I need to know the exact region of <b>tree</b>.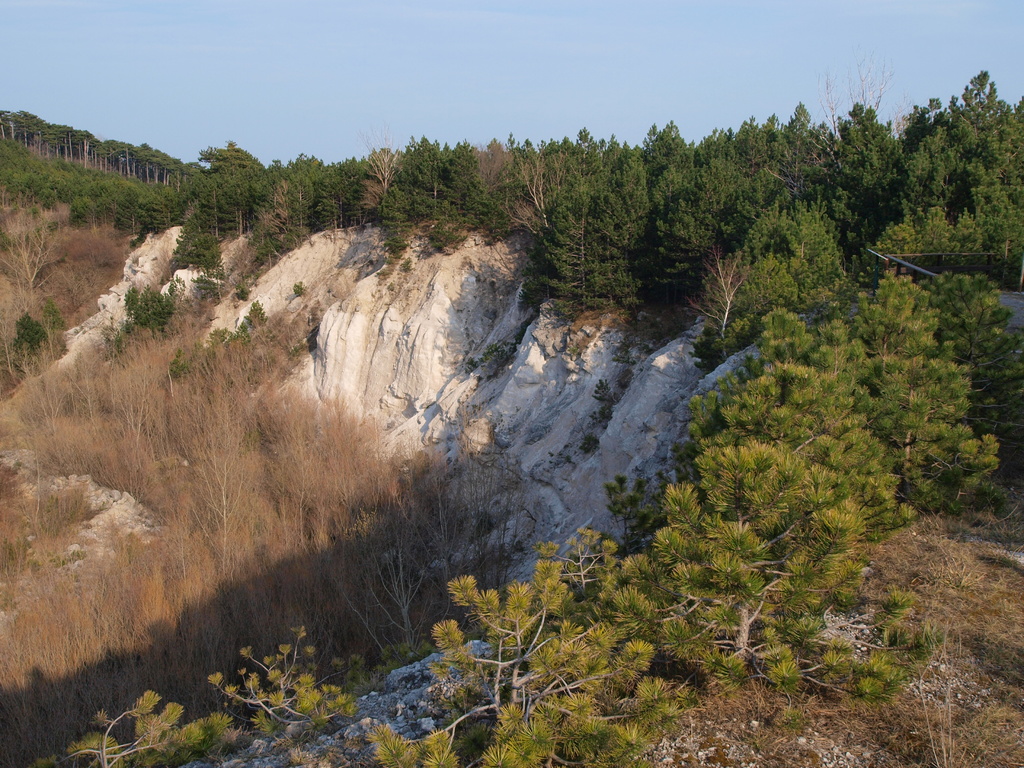
Region: box=[445, 131, 509, 234].
